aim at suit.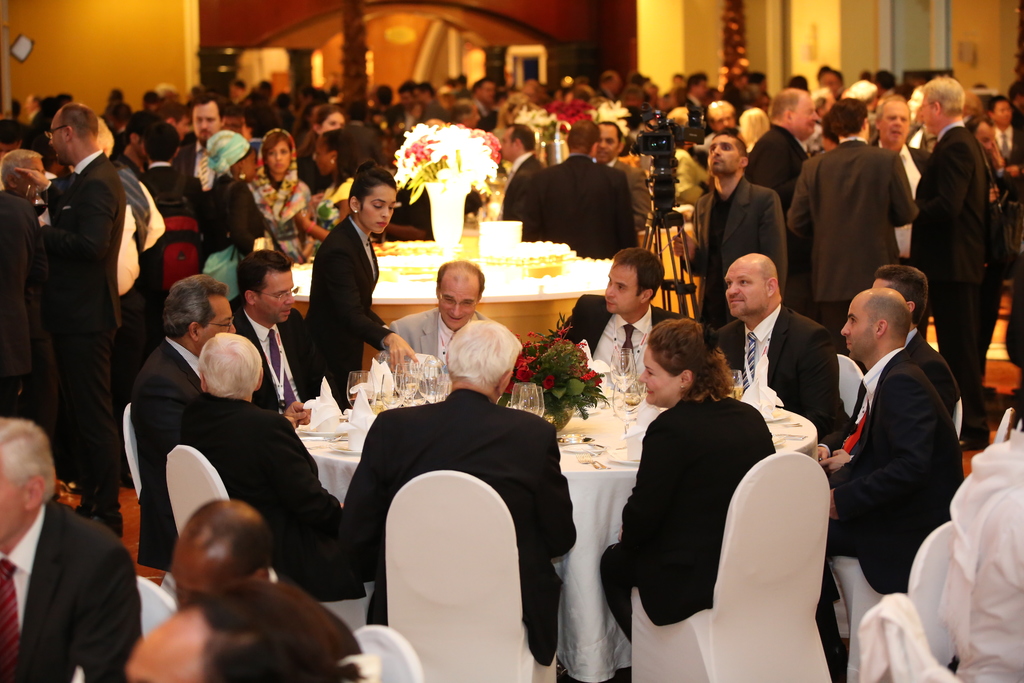
Aimed at {"x1": 261, "y1": 568, "x2": 364, "y2": 661}.
